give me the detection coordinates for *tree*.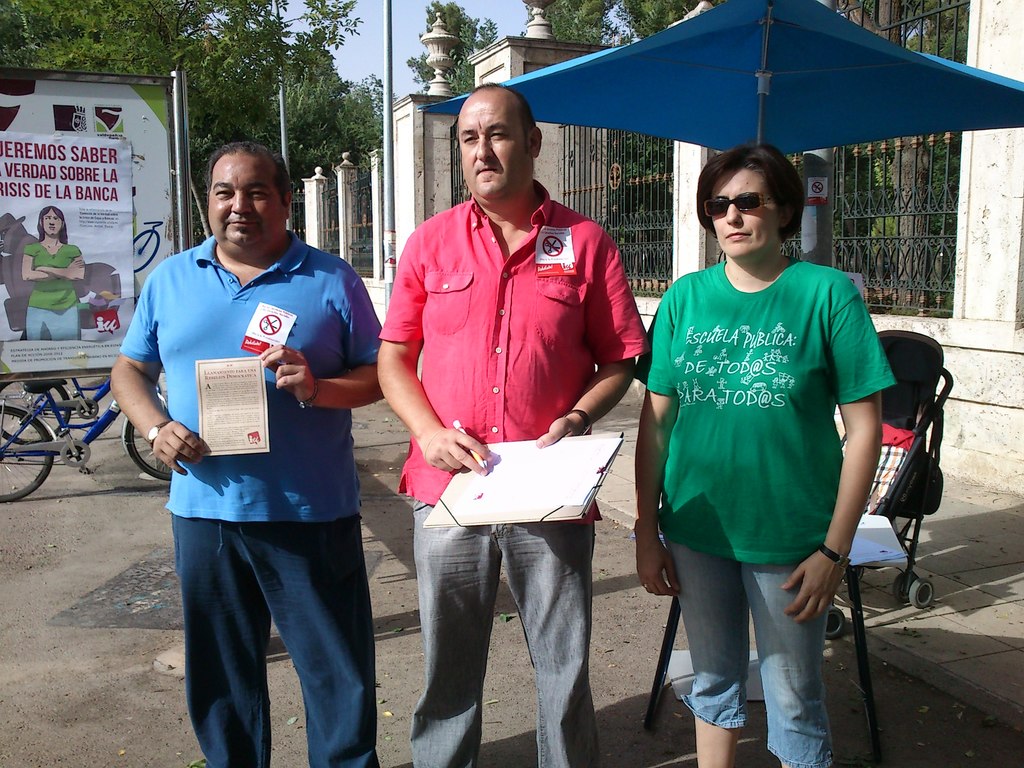
<bbox>515, 0, 616, 44</bbox>.
